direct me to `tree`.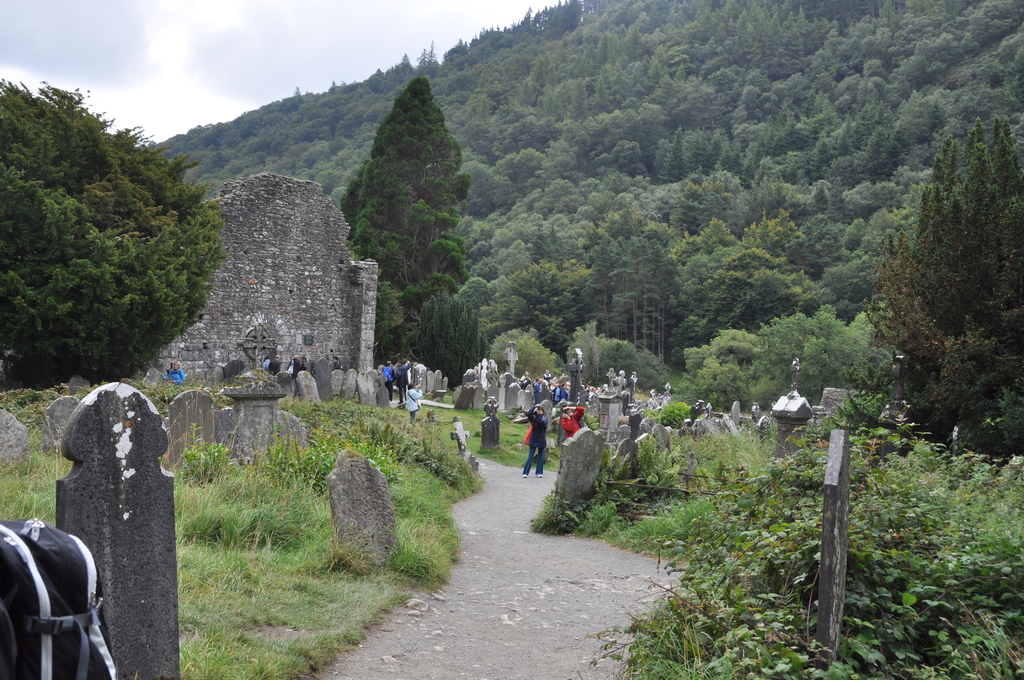
Direction: detection(410, 272, 482, 385).
